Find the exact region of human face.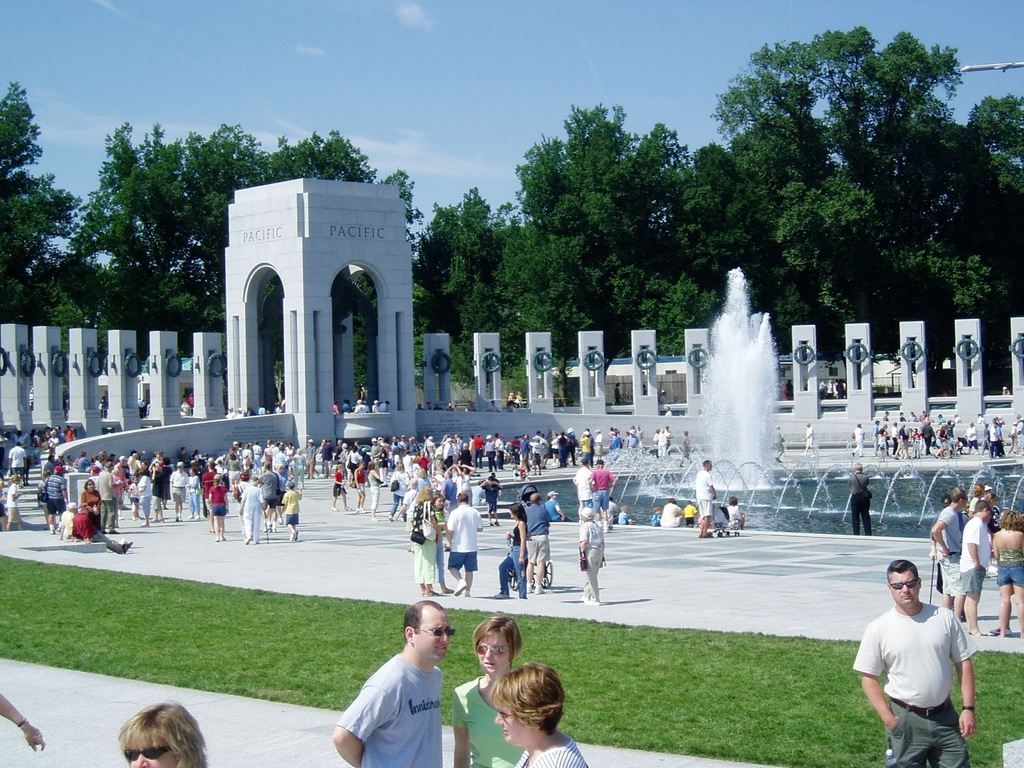
Exact region: box(412, 614, 451, 662).
